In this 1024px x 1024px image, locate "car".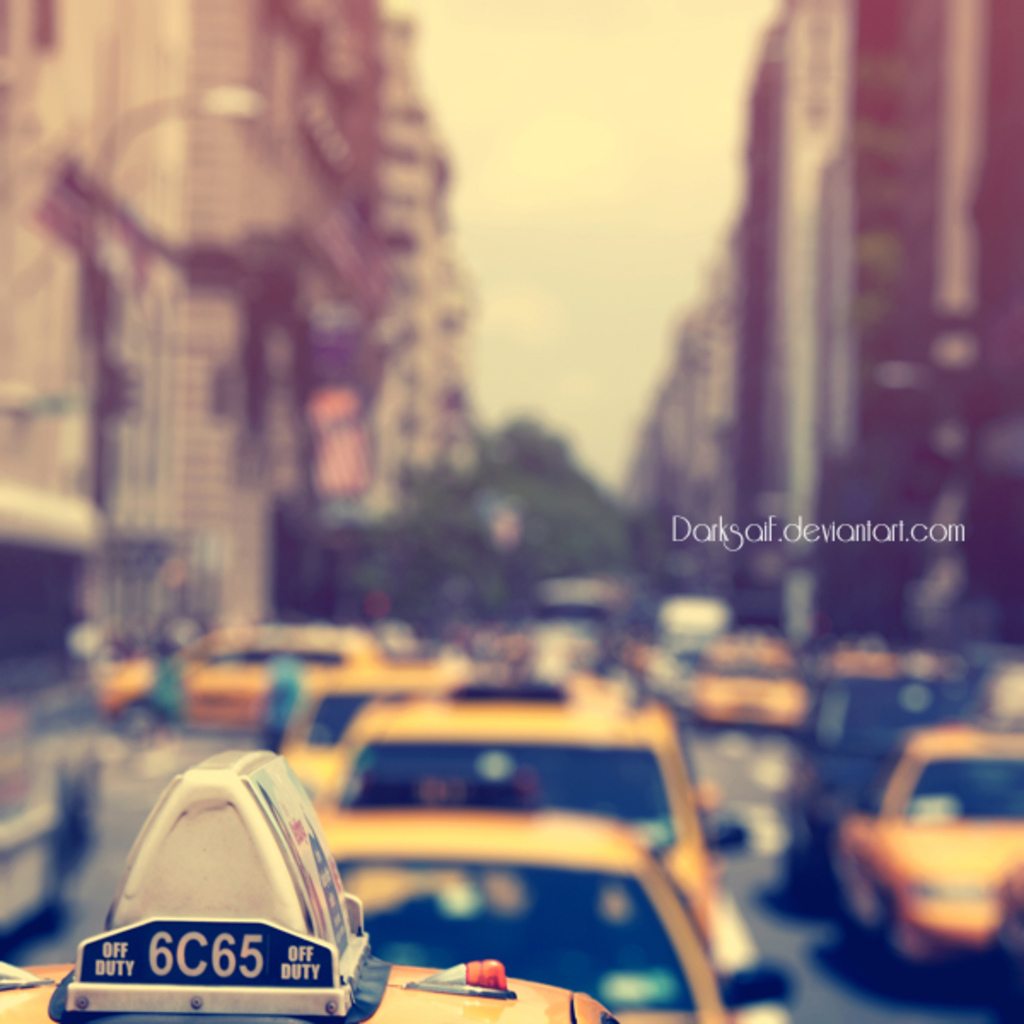
Bounding box: left=312, top=679, right=730, bottom=947.
